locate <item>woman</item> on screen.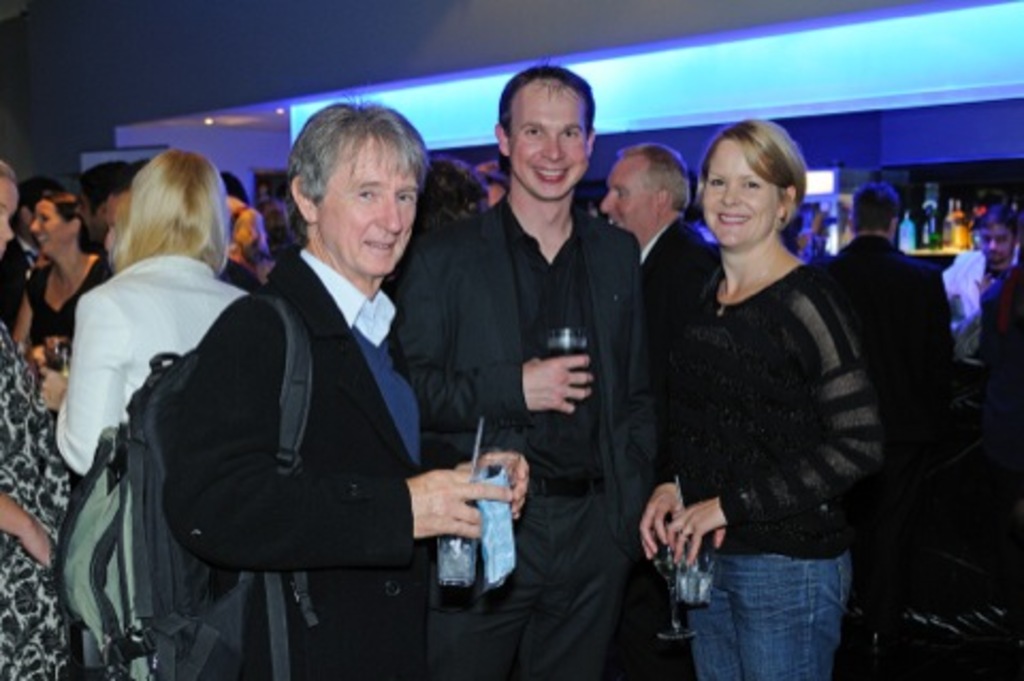
On screen at bbox=(0, 162, 77, 679).
